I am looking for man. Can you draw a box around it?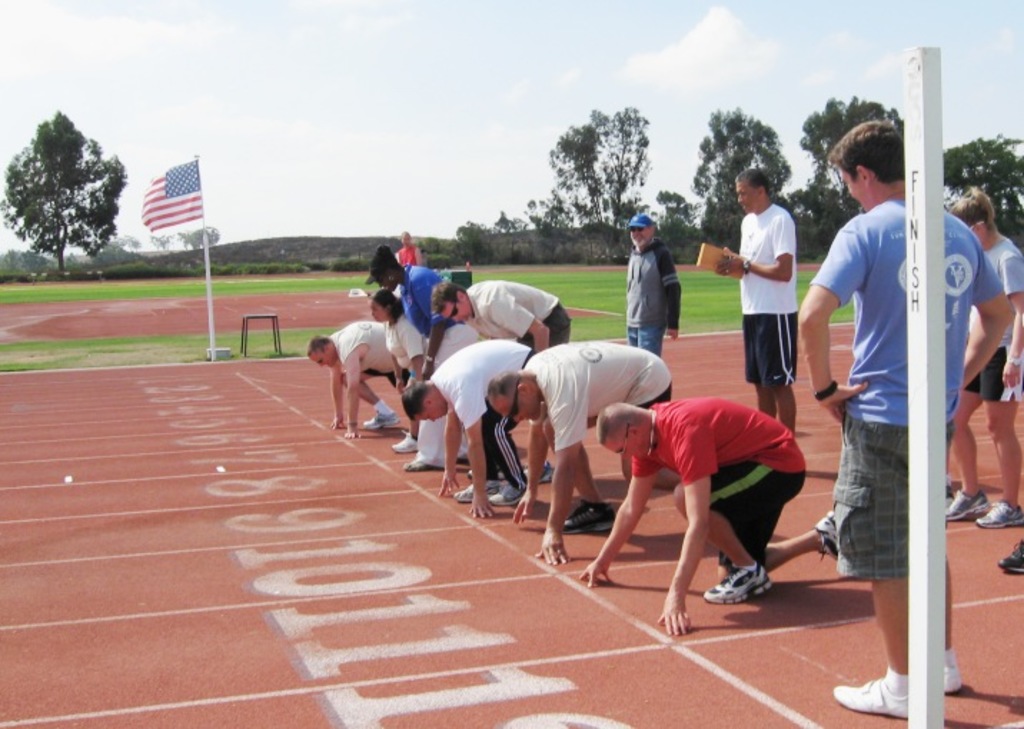
Sure, the bounding box is 300,324,415,439.
